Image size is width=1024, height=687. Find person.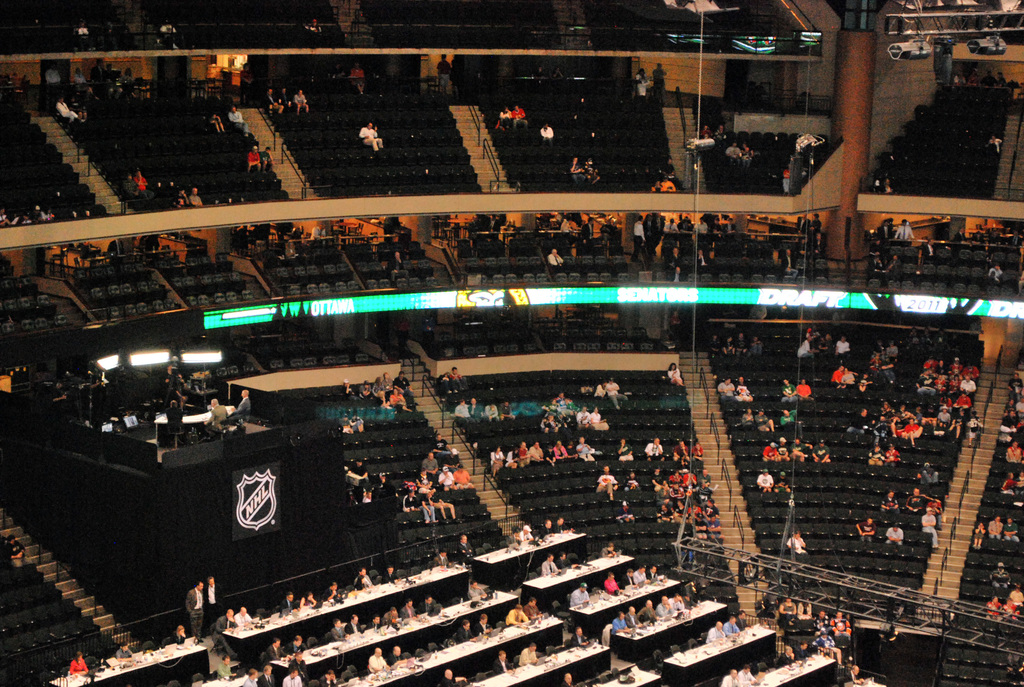
(168, 625, 187, 645).
